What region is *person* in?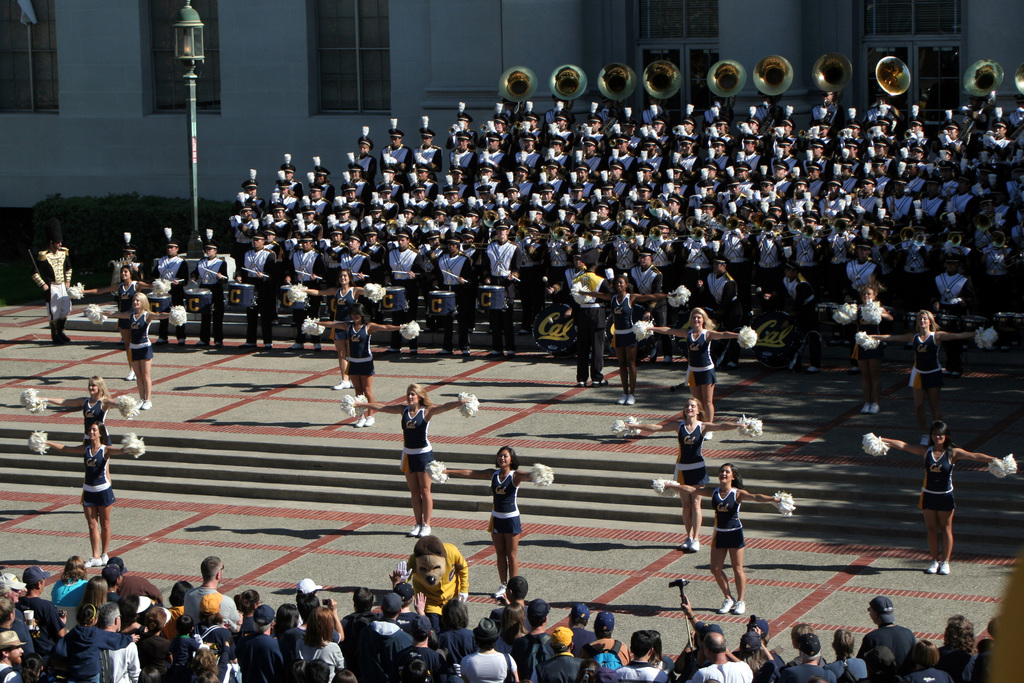
box(929, 250, 982, 306).
